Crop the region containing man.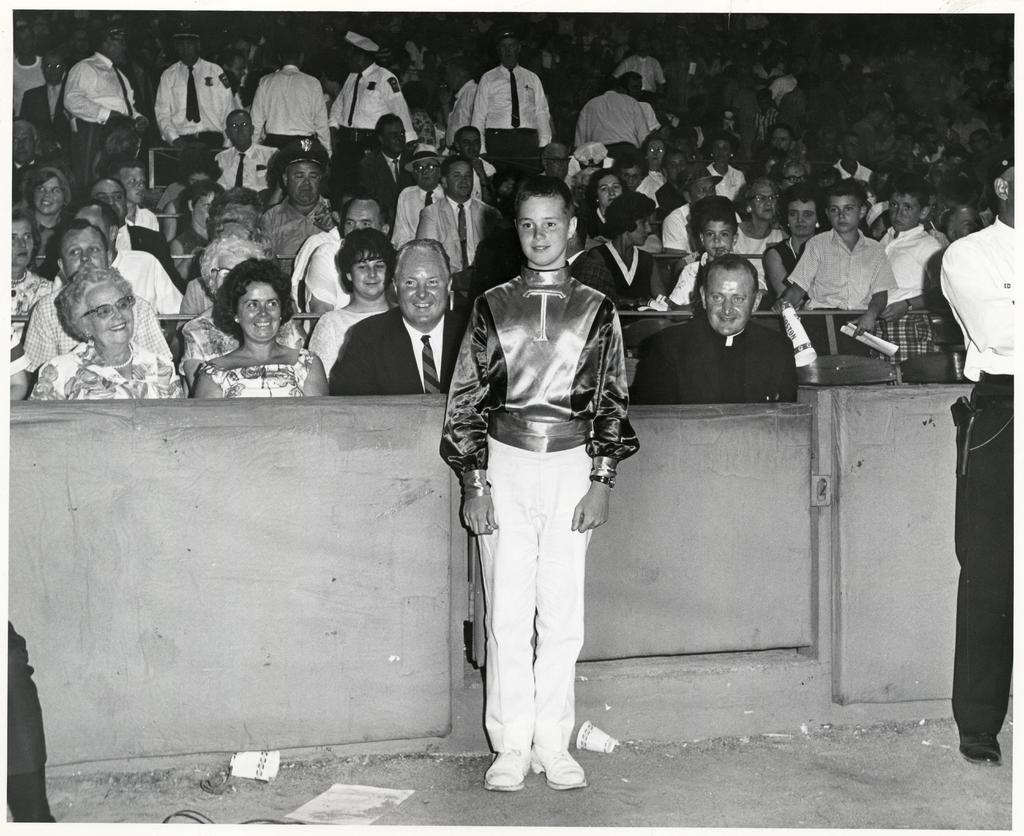
Crop region: [326, 235, 474, 398].
